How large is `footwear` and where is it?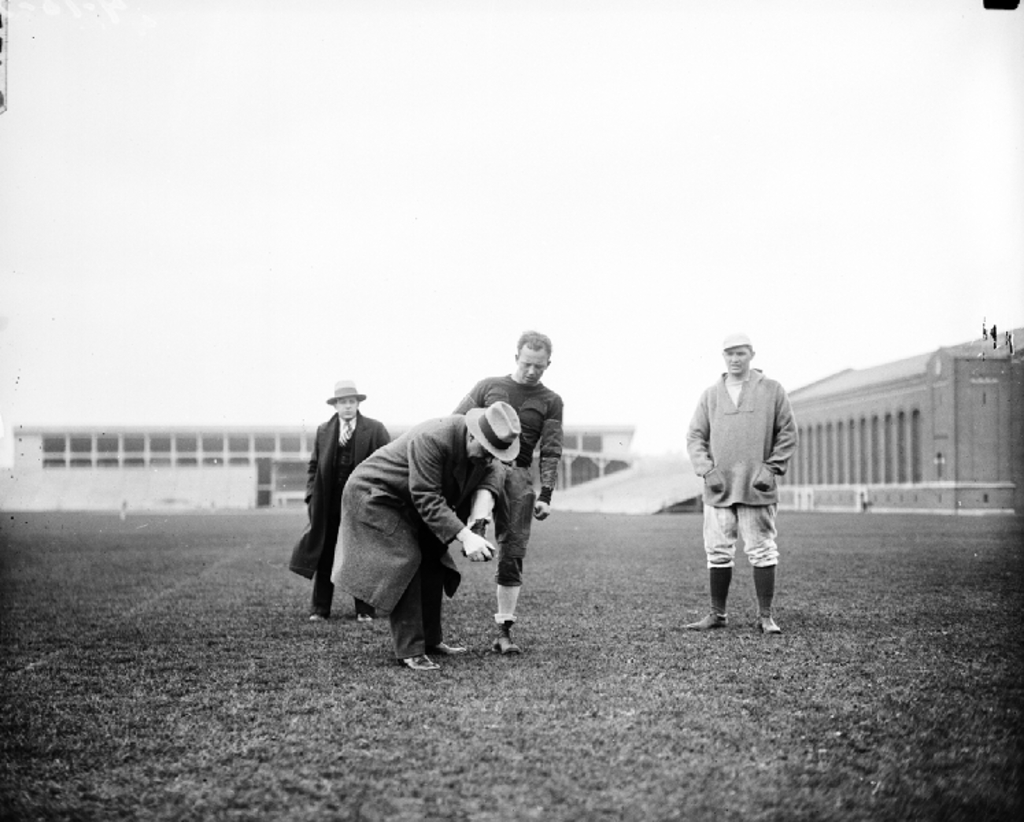
Bounding box: <bbox>352, 610, 376, 626</bbox>.
